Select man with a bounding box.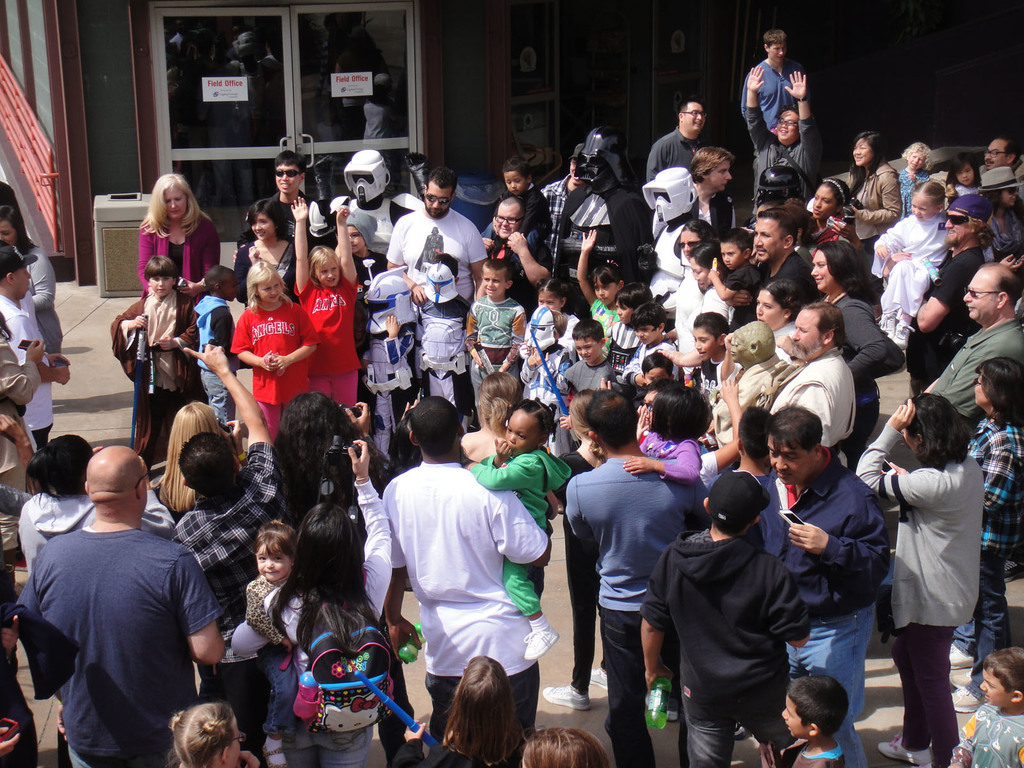
646/98/708/186.
